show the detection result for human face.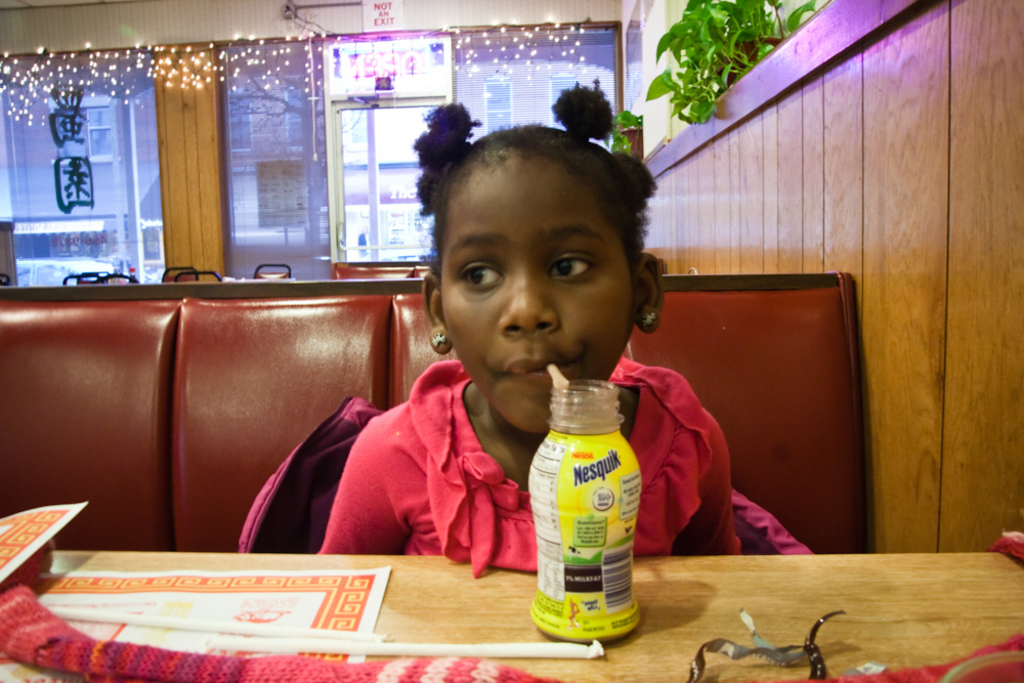
<box>435,154,633,430</box>.
